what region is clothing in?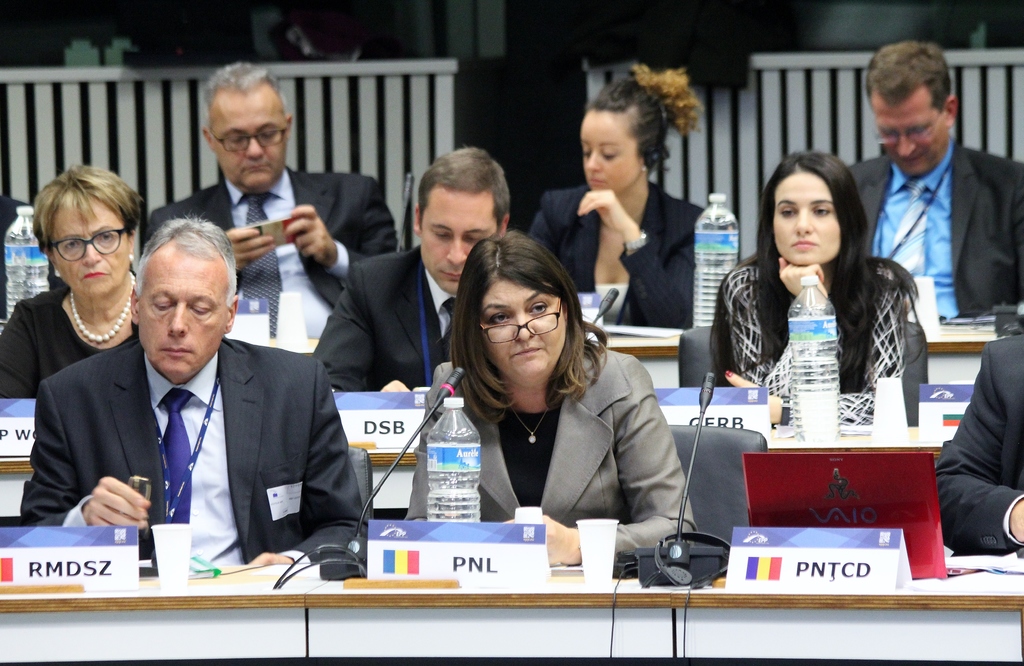
{"x1": 11, "y1": 335, "x2": 373, "y2": 567}.
